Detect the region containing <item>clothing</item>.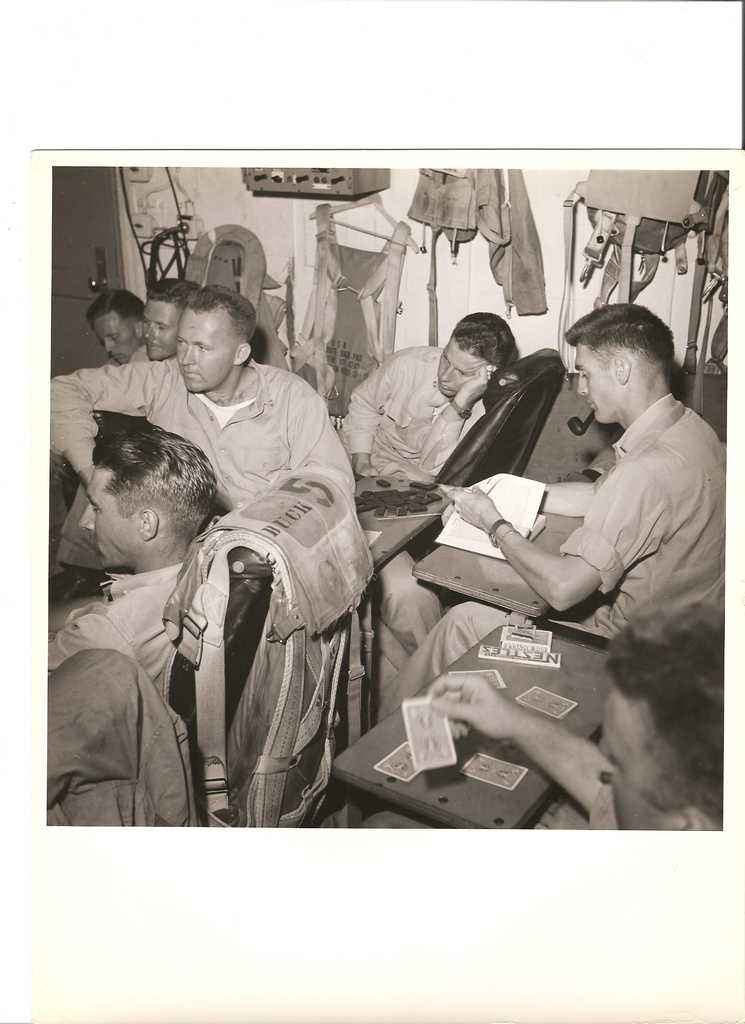
box(377, 397, 729, 714).
